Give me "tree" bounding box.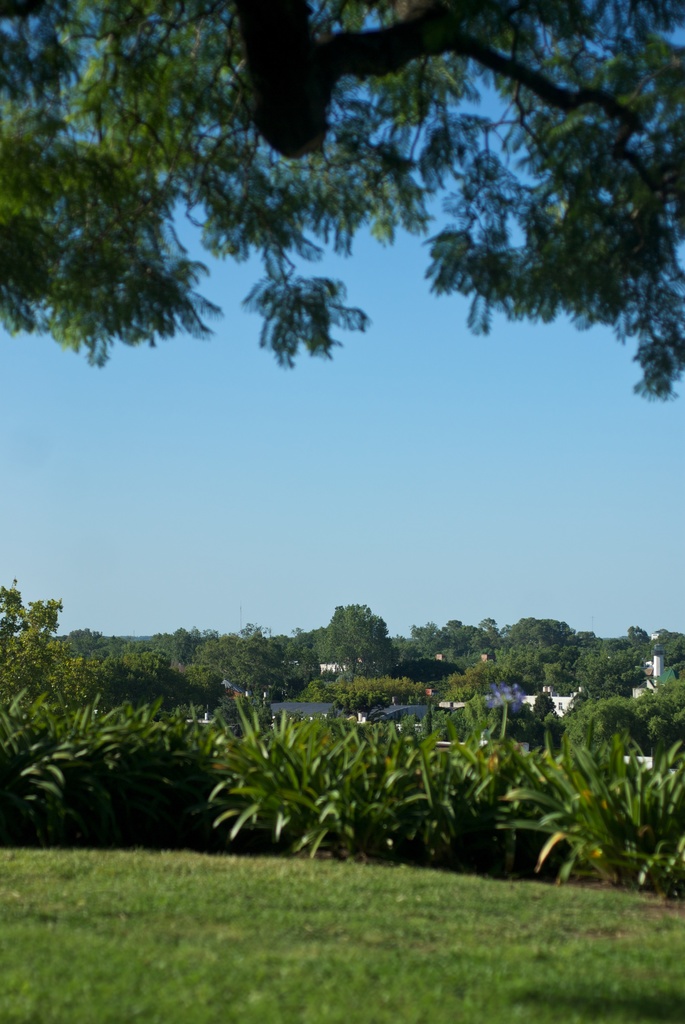
box(308, 598, 405, 677).
